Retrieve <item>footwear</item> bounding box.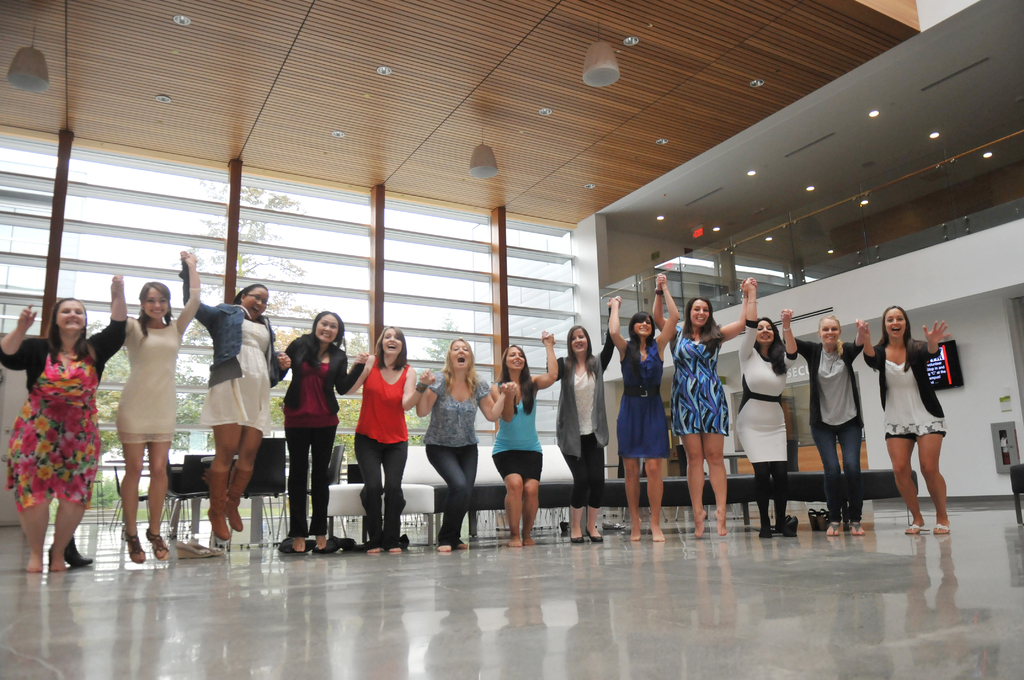
Bounding box: rect(584, 524, 602, 542).
